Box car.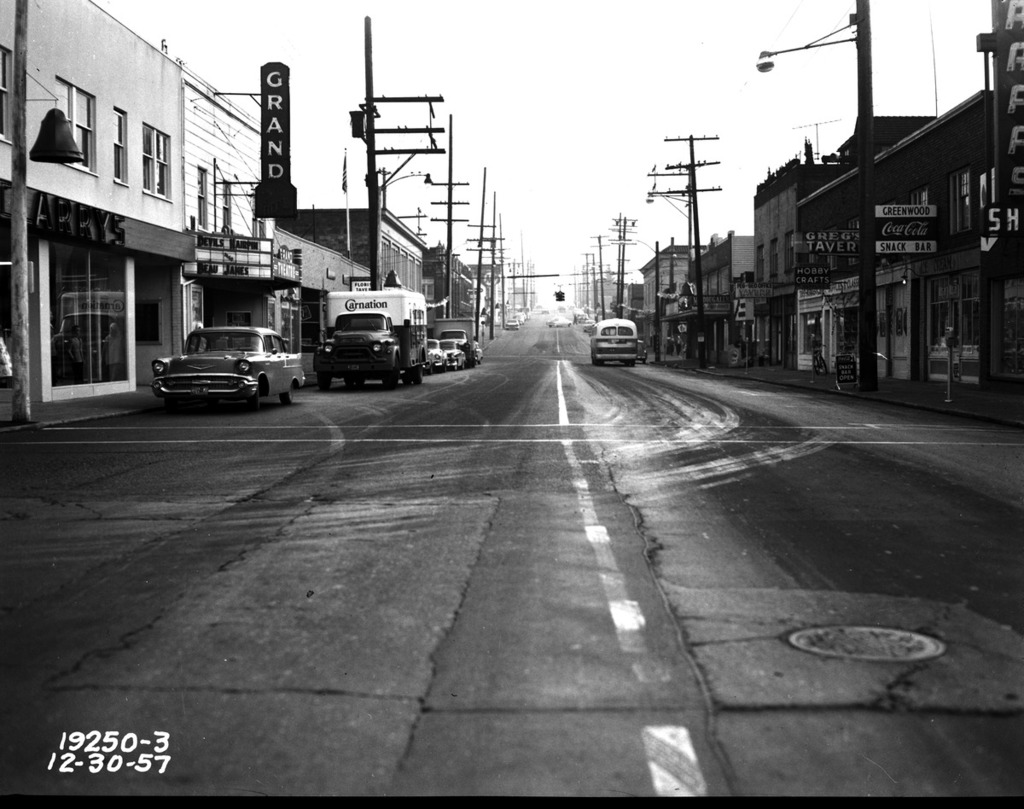
(x1=438, y1=340, x2=469, y2=368).
